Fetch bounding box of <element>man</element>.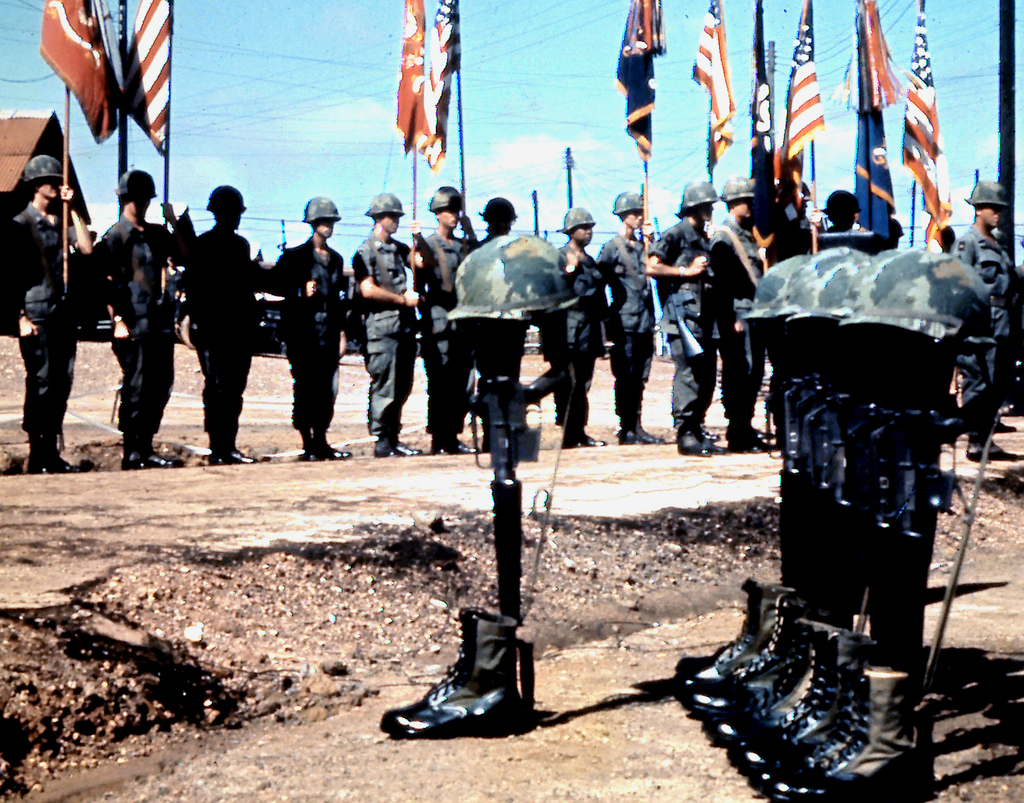
Bbox: {"left": 819, "top": 188, "right": 858, "bottom": 235}.
